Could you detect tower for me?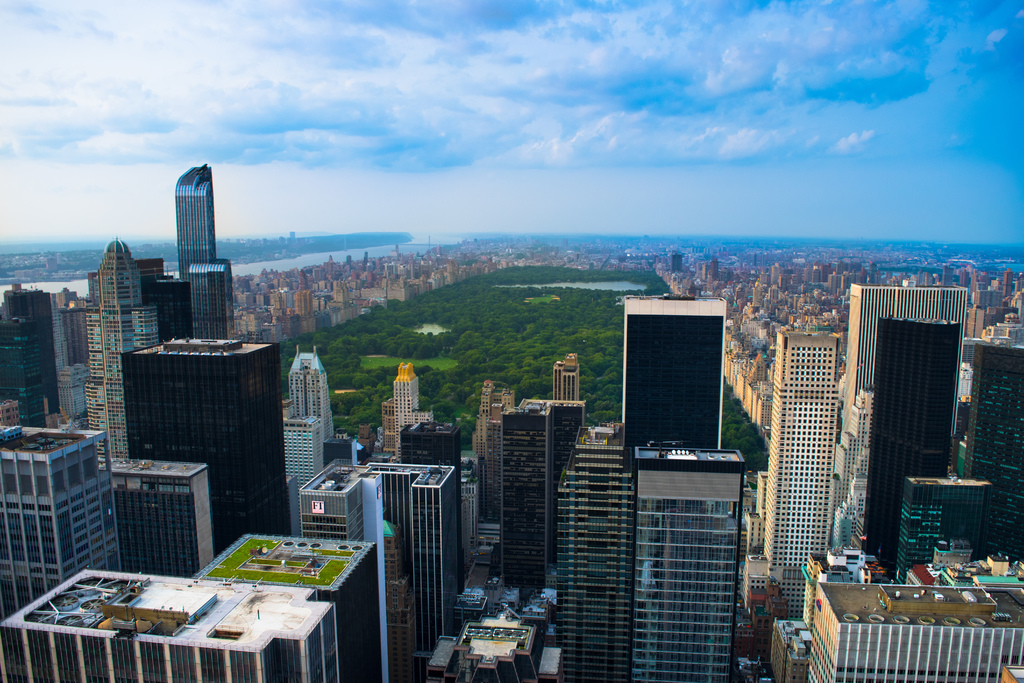
Detection result: BBox(110, 453, 215, 583).
